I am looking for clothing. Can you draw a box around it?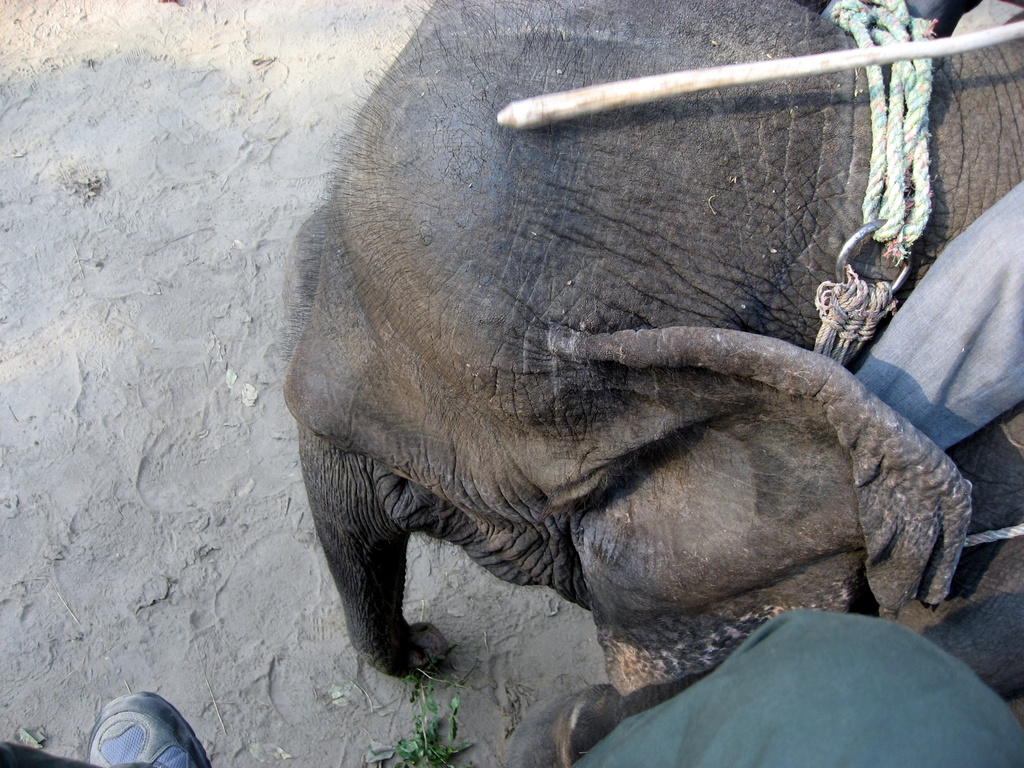
Sure, the bounding box is 573, 605, 1022, 767.
